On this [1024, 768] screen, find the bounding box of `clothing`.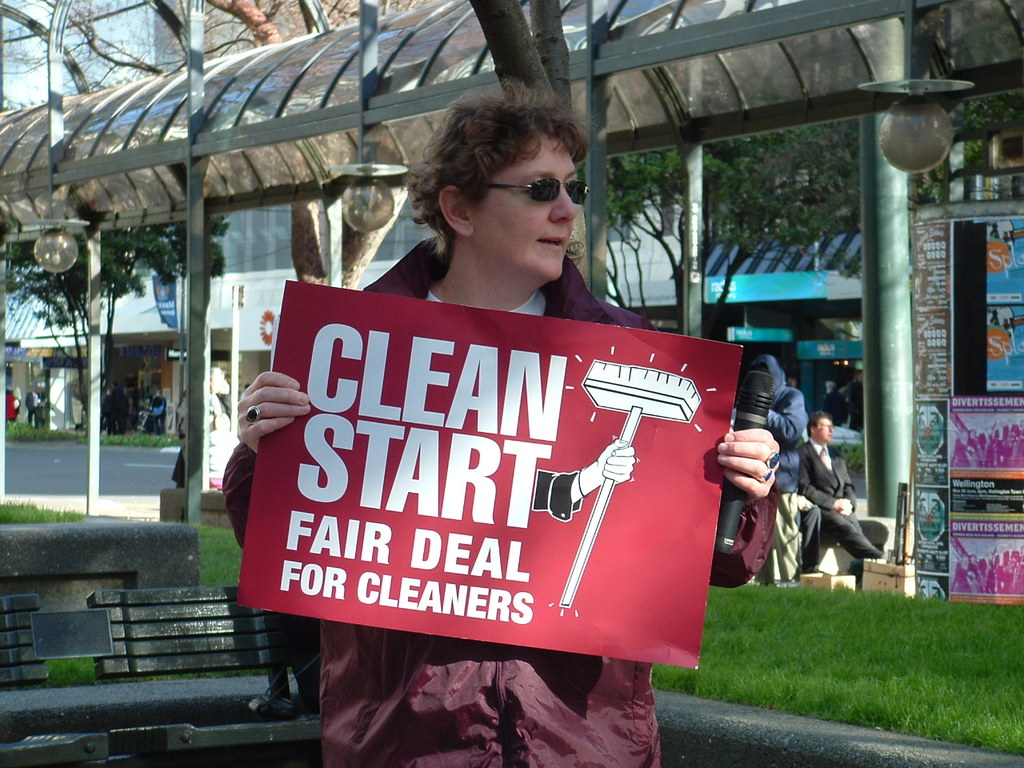
Bounding box: locate(221, 228, 782, 767).
